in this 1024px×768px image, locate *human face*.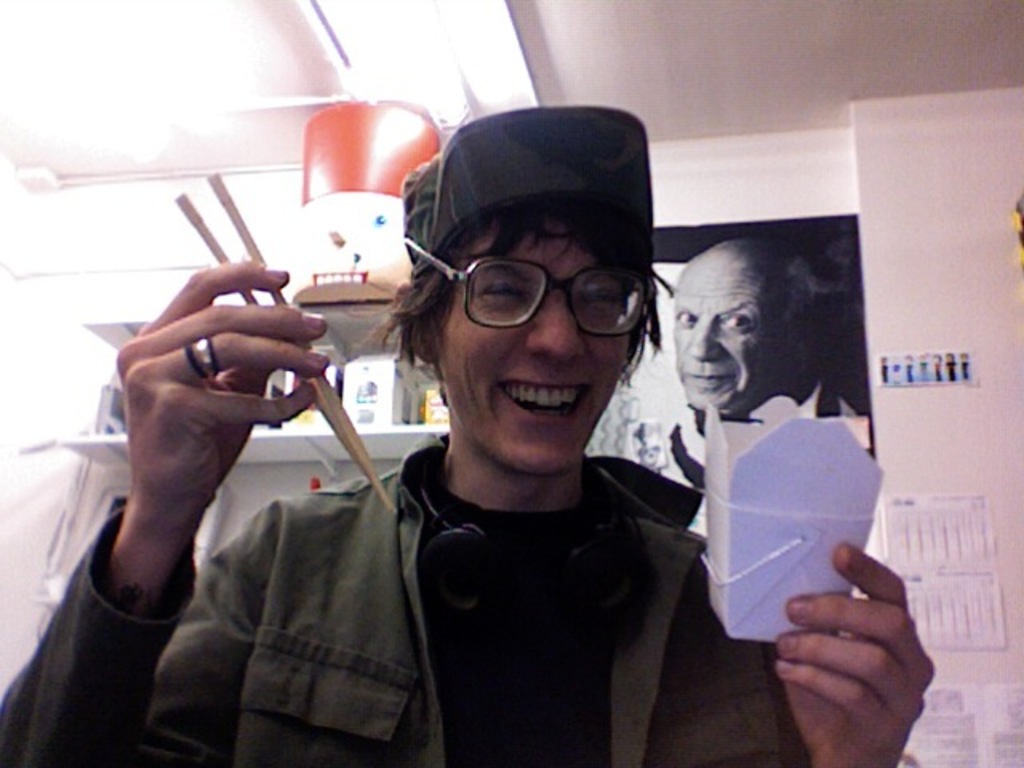
Bounding box: 669:245:786:410.
